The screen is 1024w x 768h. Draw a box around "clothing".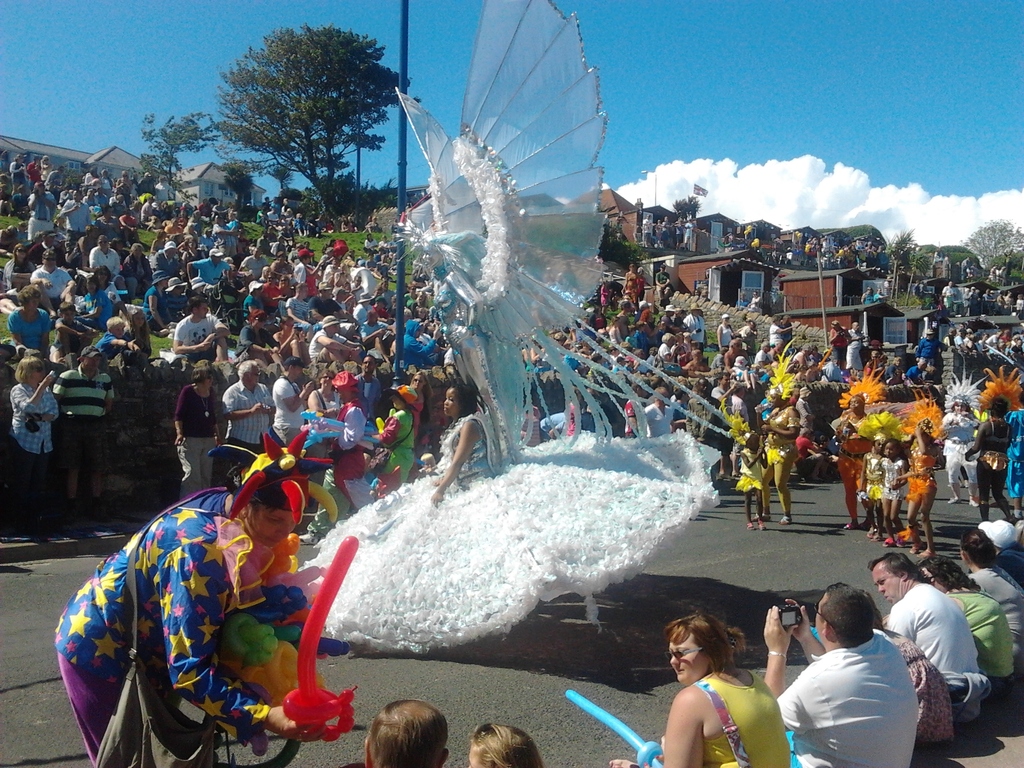
bbox=(724, 428, 772, 487).
